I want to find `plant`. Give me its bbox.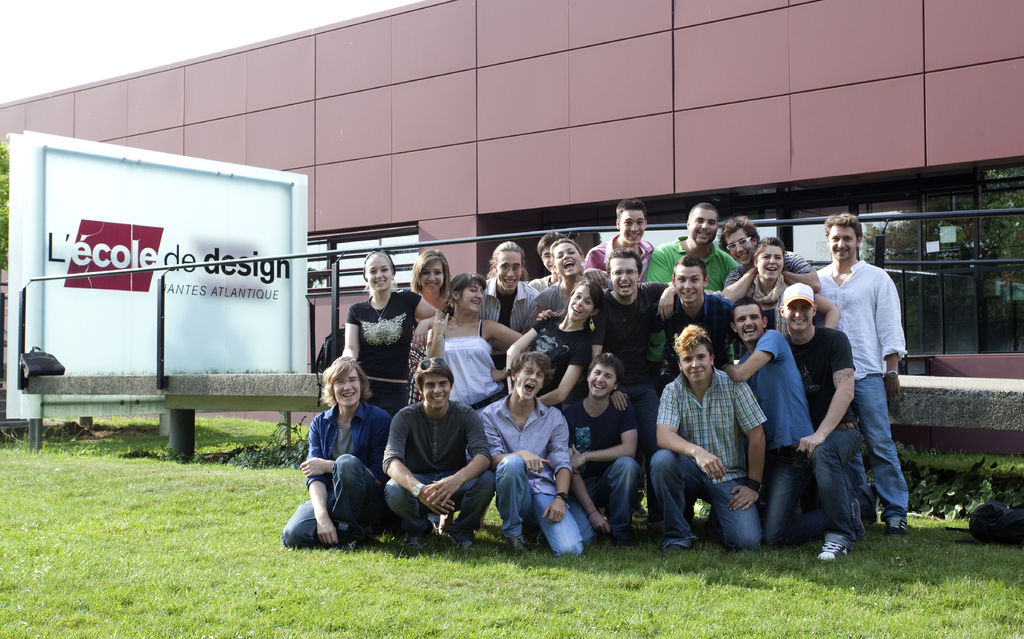
bbox(899, 451, 1023, 543).
